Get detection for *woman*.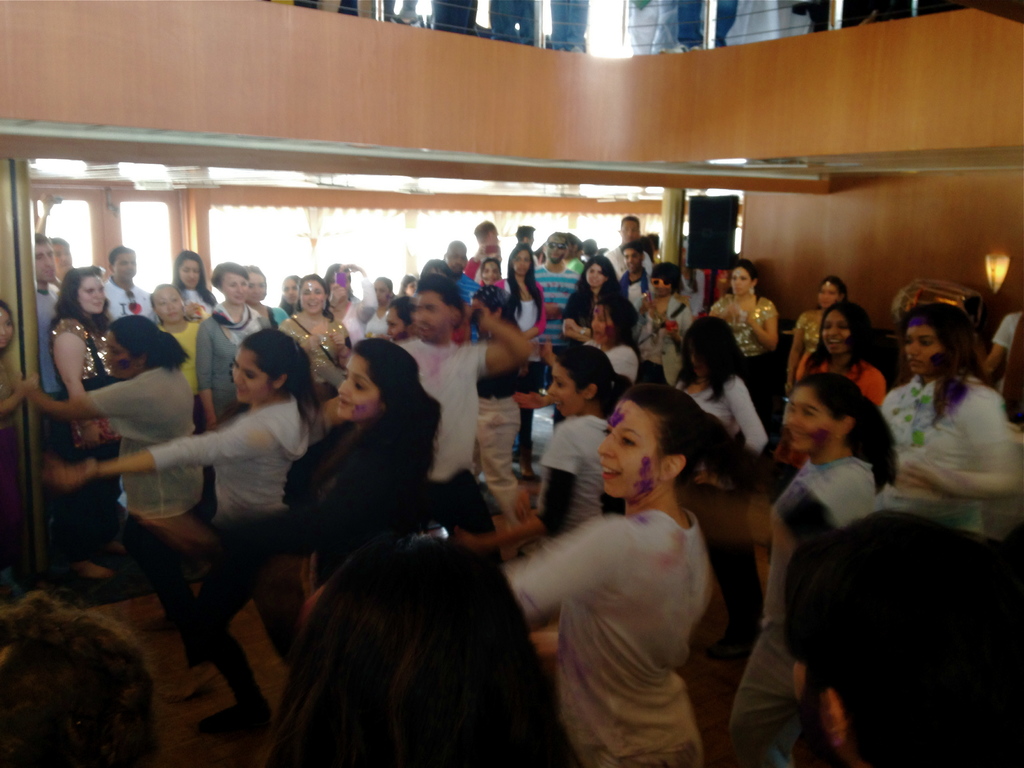
Detection: bbox=(628, 264, 697, 372).
